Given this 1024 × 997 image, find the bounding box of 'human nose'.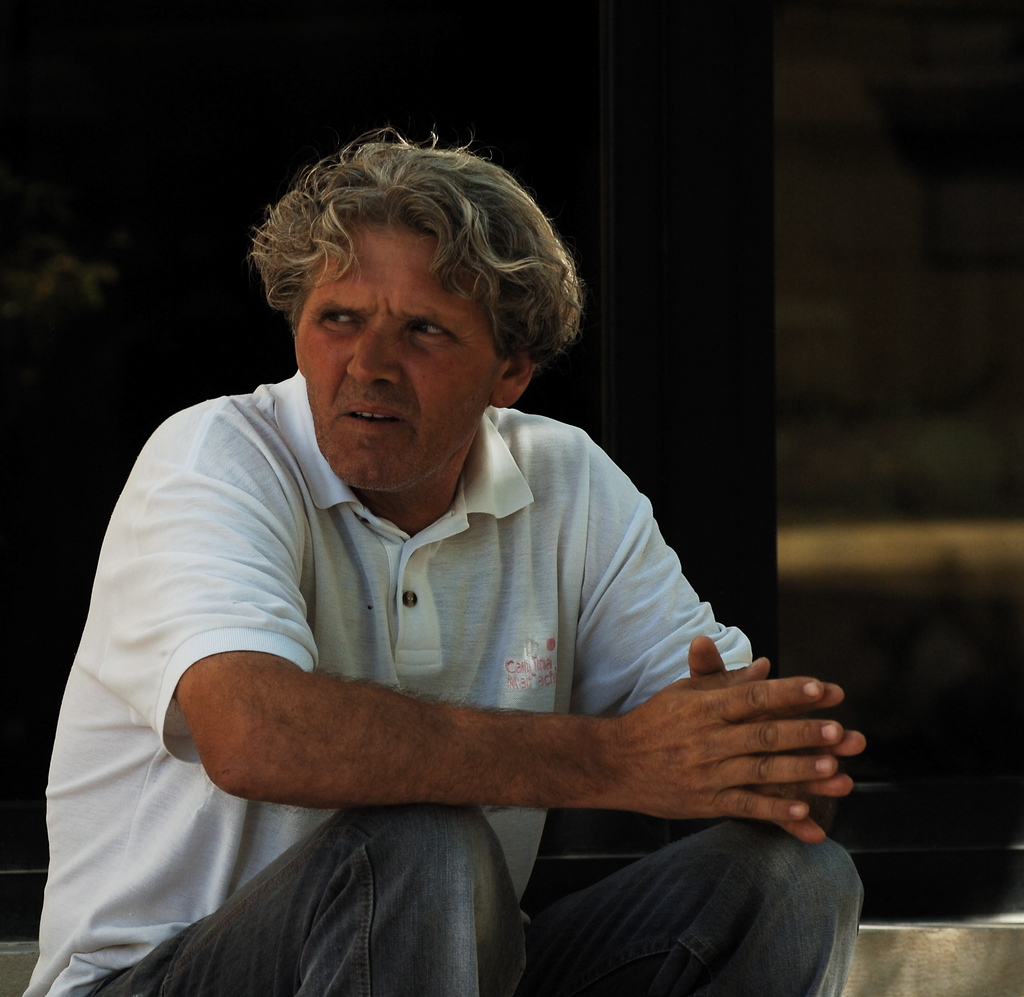
rect(344, 325, 402, 387).
